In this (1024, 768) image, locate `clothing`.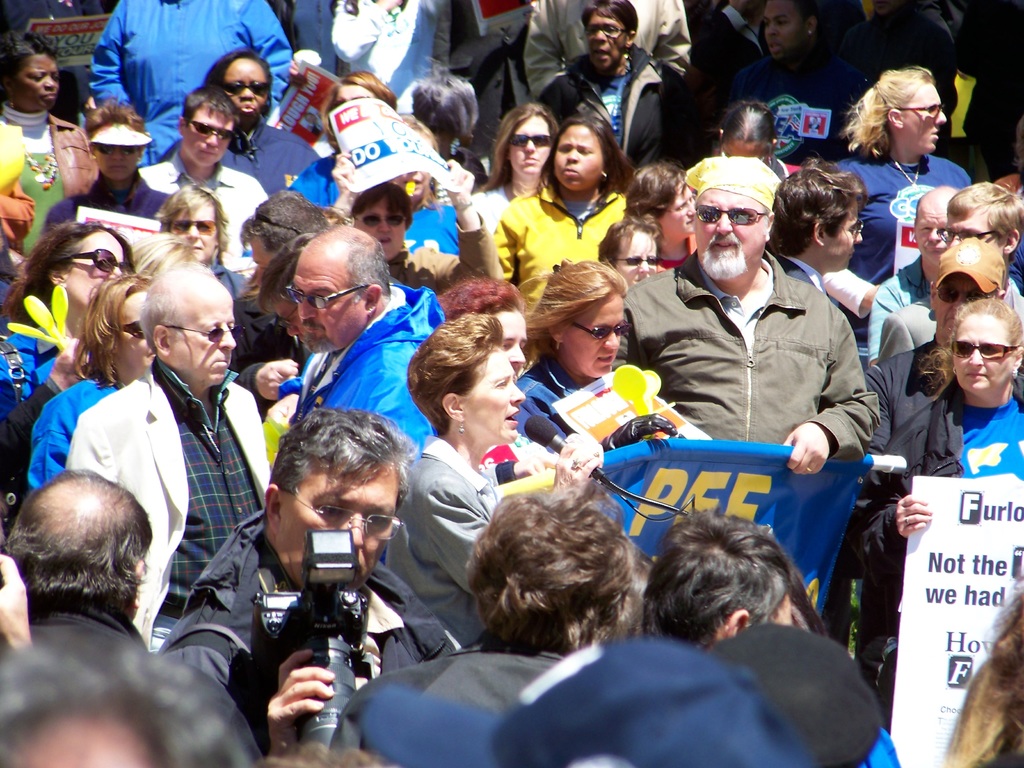
Bounding box: region(383, 431, 499, 650).
